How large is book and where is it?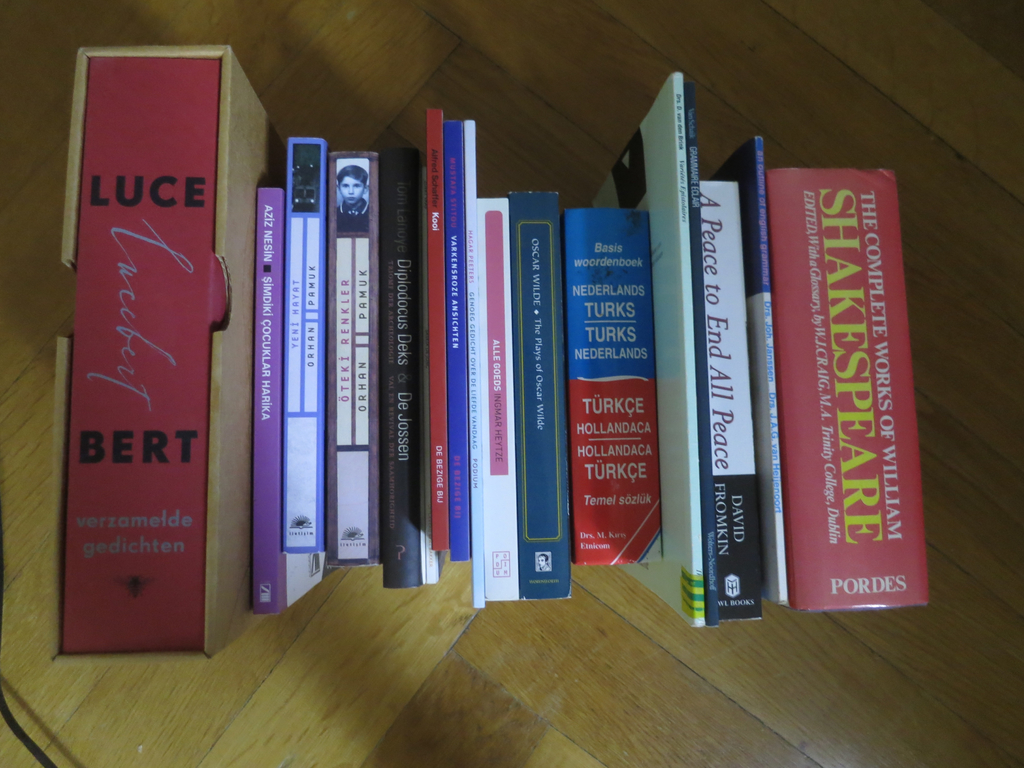
Bounding box: 554, 204, 669, 567.
